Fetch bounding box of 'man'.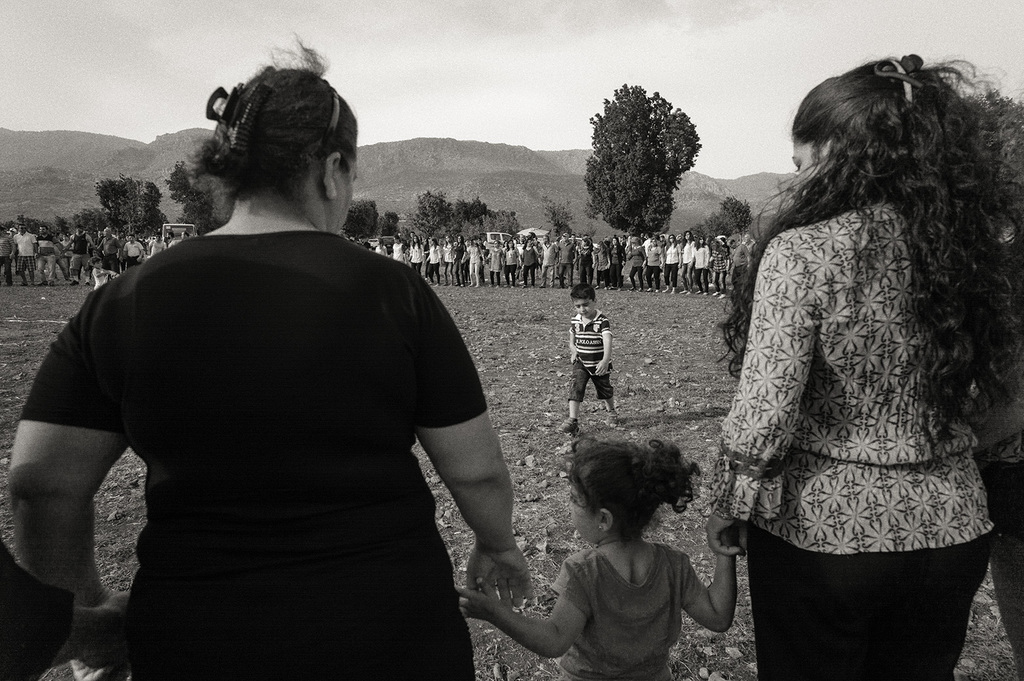
Bbox: 730,238,750,297.
